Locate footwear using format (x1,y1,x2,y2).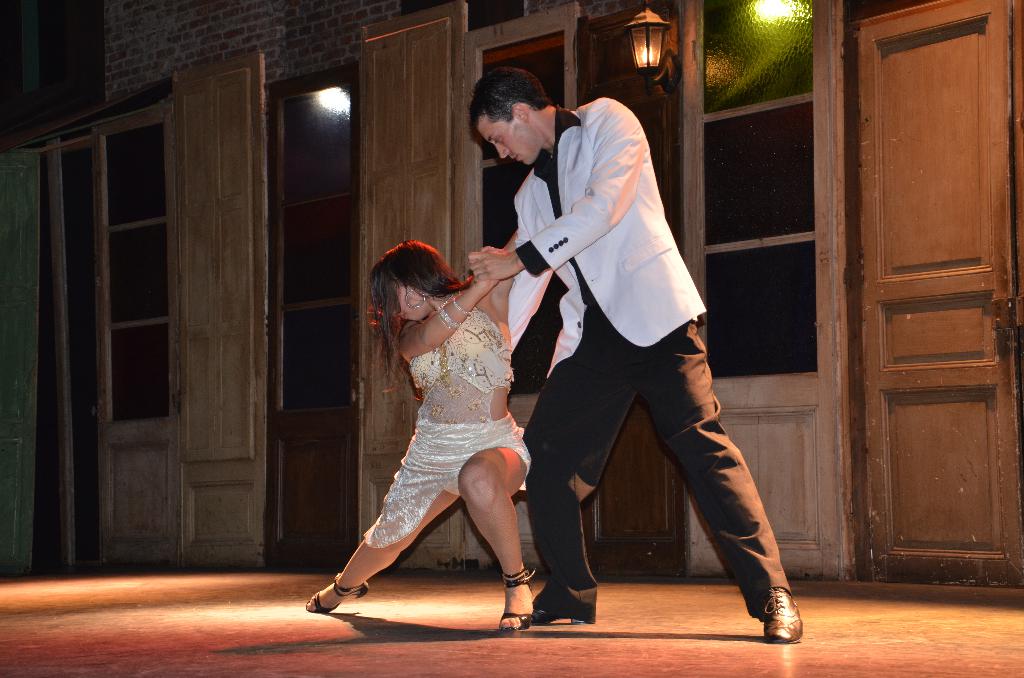
(525,606,589,629).
